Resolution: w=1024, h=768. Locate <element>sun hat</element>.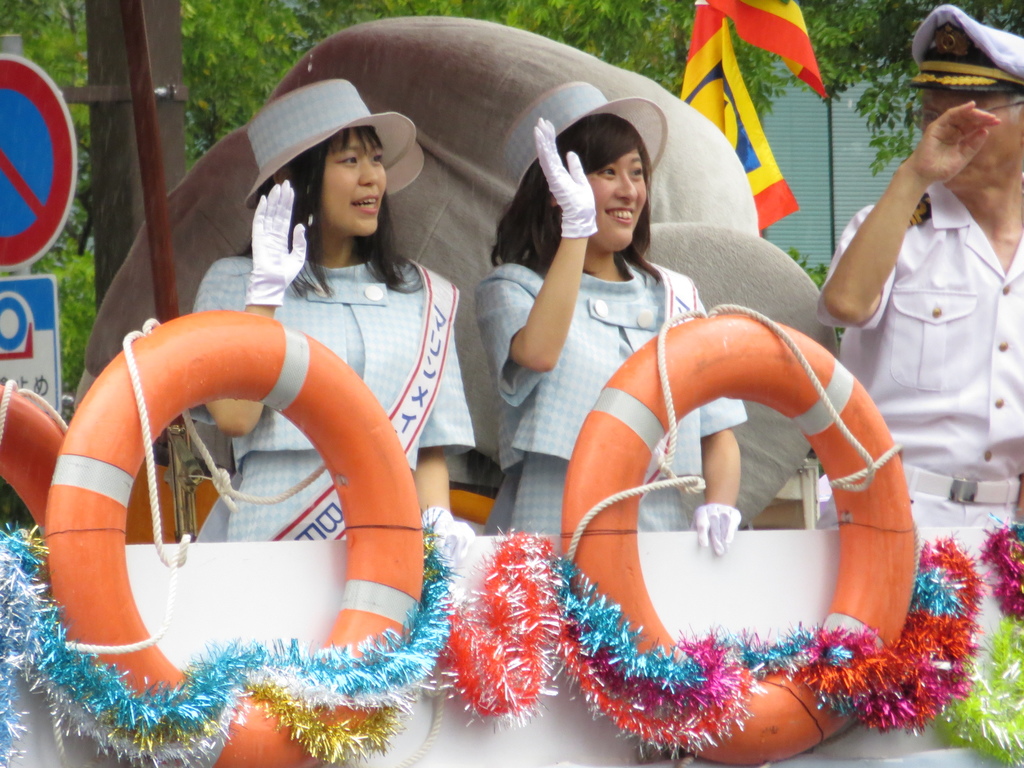
locate(239, 71, 419, 206).
